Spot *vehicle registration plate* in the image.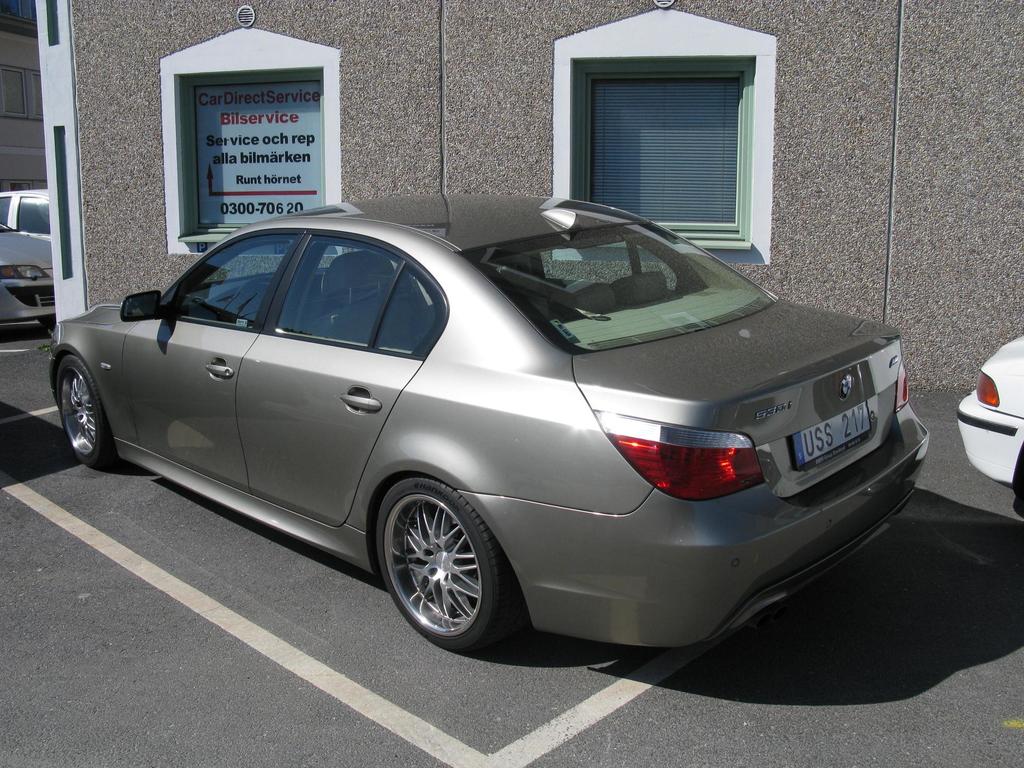
*vehicle registration plate* found at locate(799, 395, 881, 484).
